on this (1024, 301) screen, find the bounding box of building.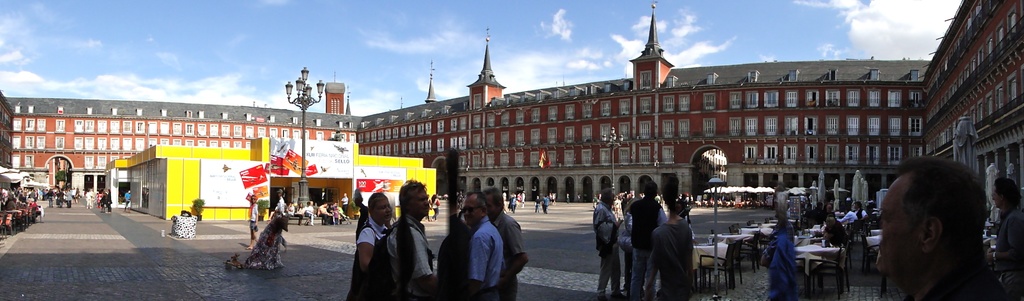
Bounding box: 0,0,1023,207.
